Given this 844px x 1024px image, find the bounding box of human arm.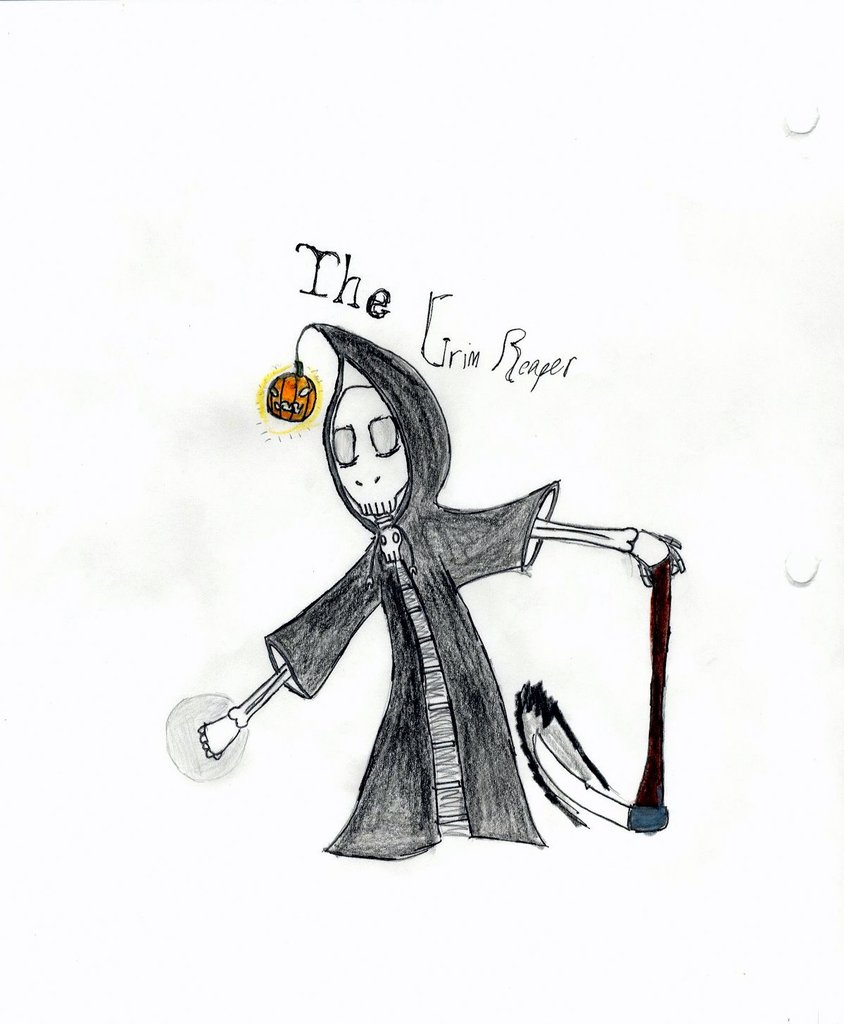
locate(460, 500, 701, 589).
